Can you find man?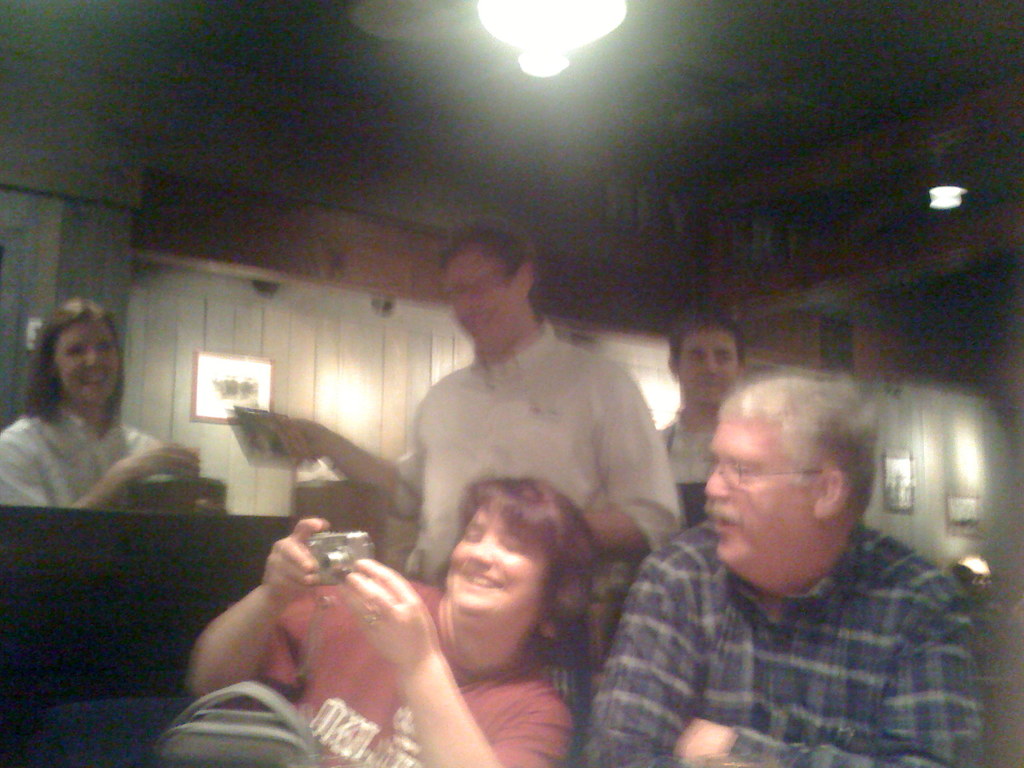
Yes, bounding box: pyautogui.locateOnScreen(657, 315, 740, 484).
